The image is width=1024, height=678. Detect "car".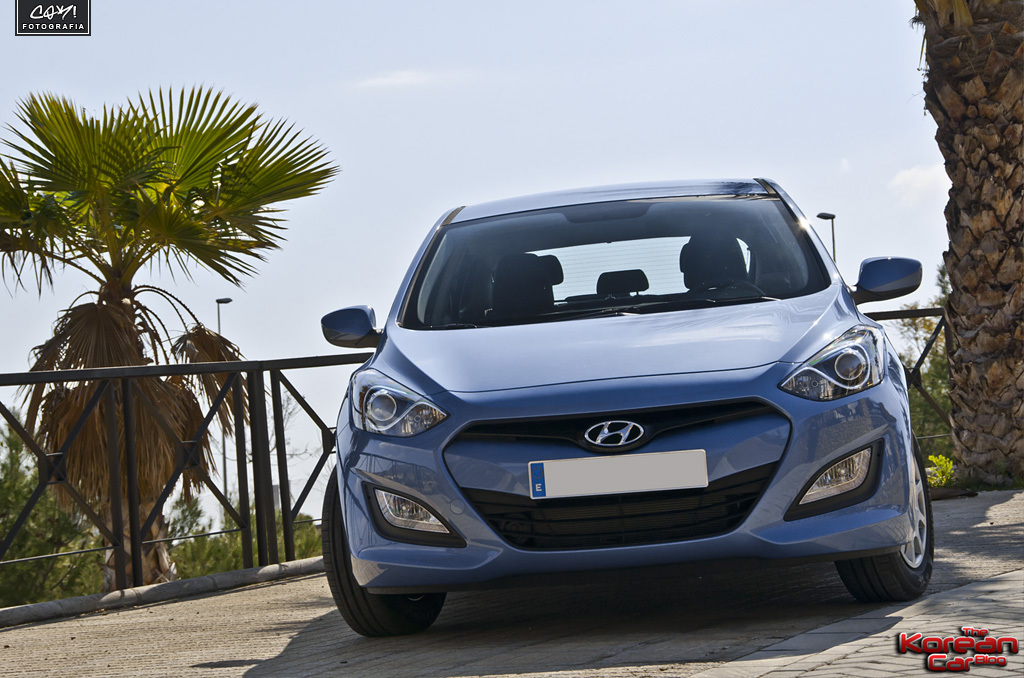
Detection: 301, 180, 917, 624.
